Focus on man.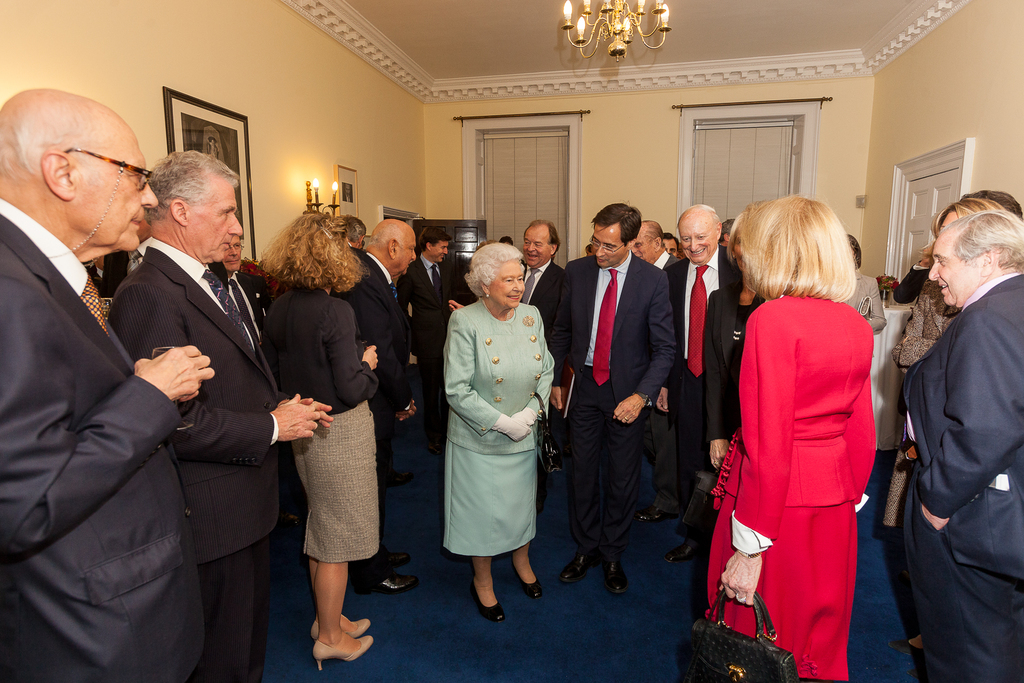
Focused at locate(660, 202, 739, 563).
